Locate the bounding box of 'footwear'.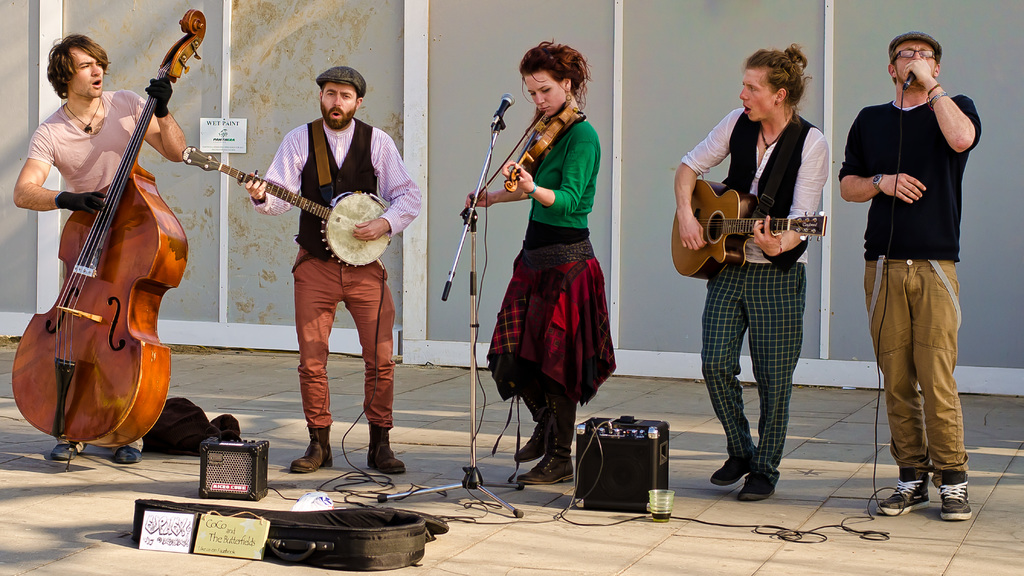
Bounding box: box(931, 469, 973, 520).
